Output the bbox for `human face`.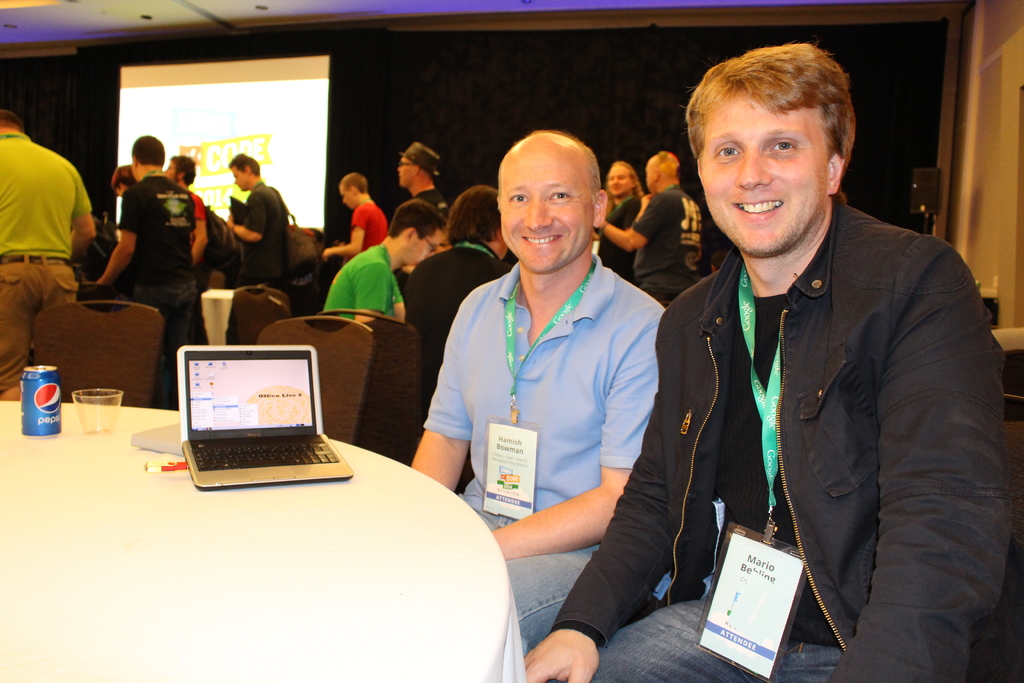
box=[129, 163, 138, 178].
